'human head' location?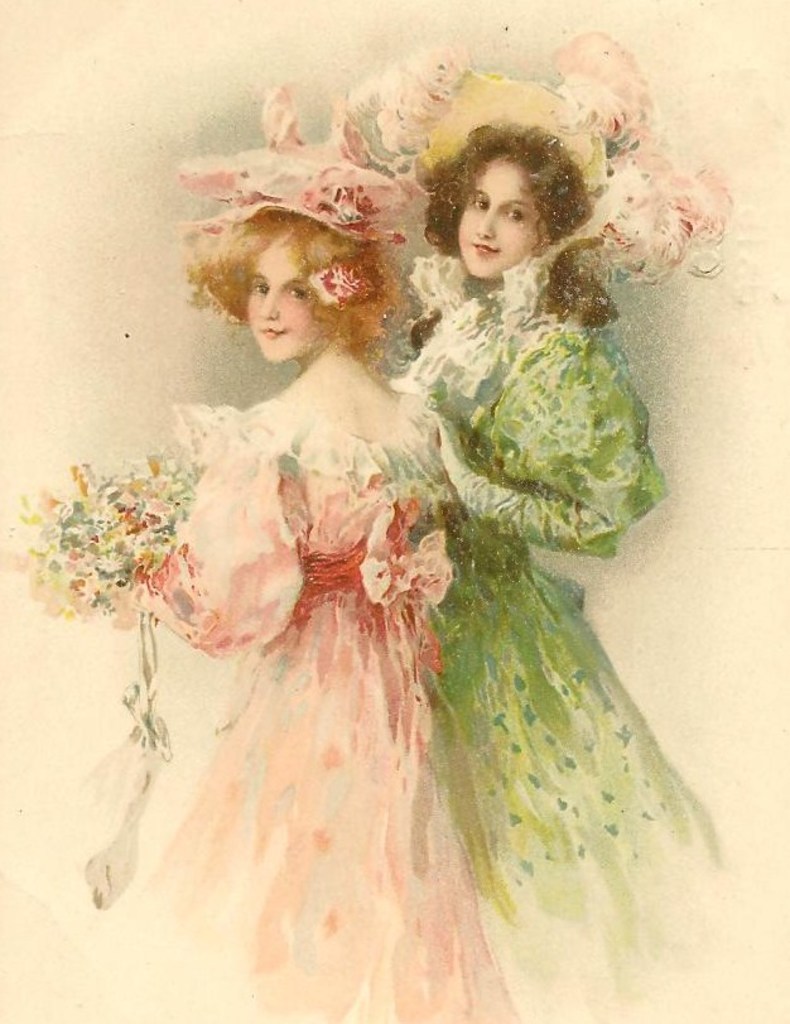
437/121/569/282
